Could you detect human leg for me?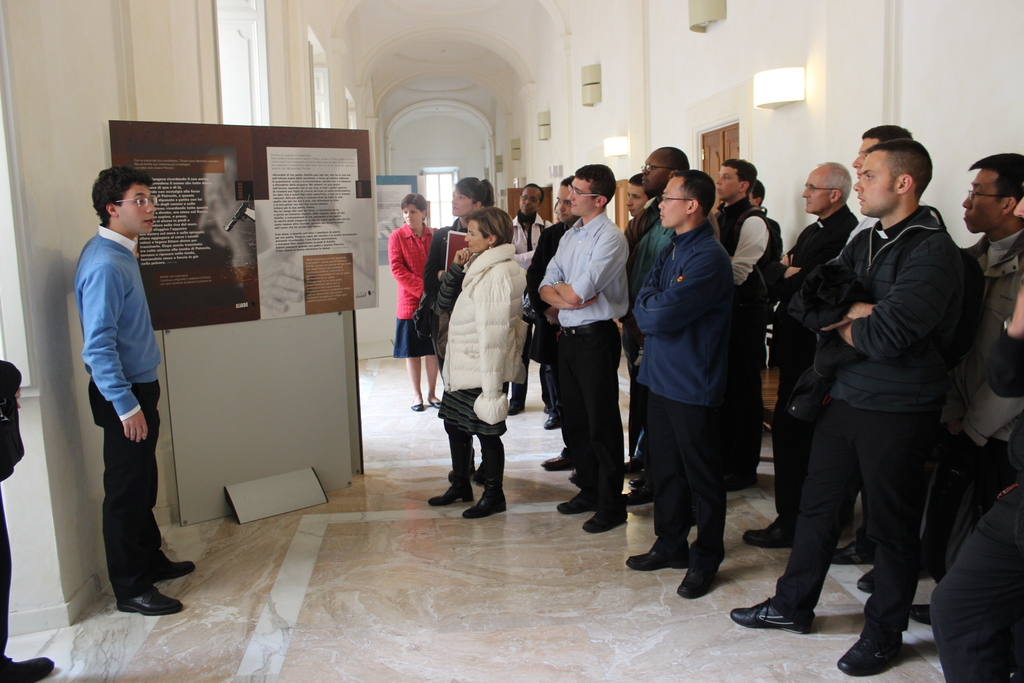
Detection result: [844,412,935,664].
